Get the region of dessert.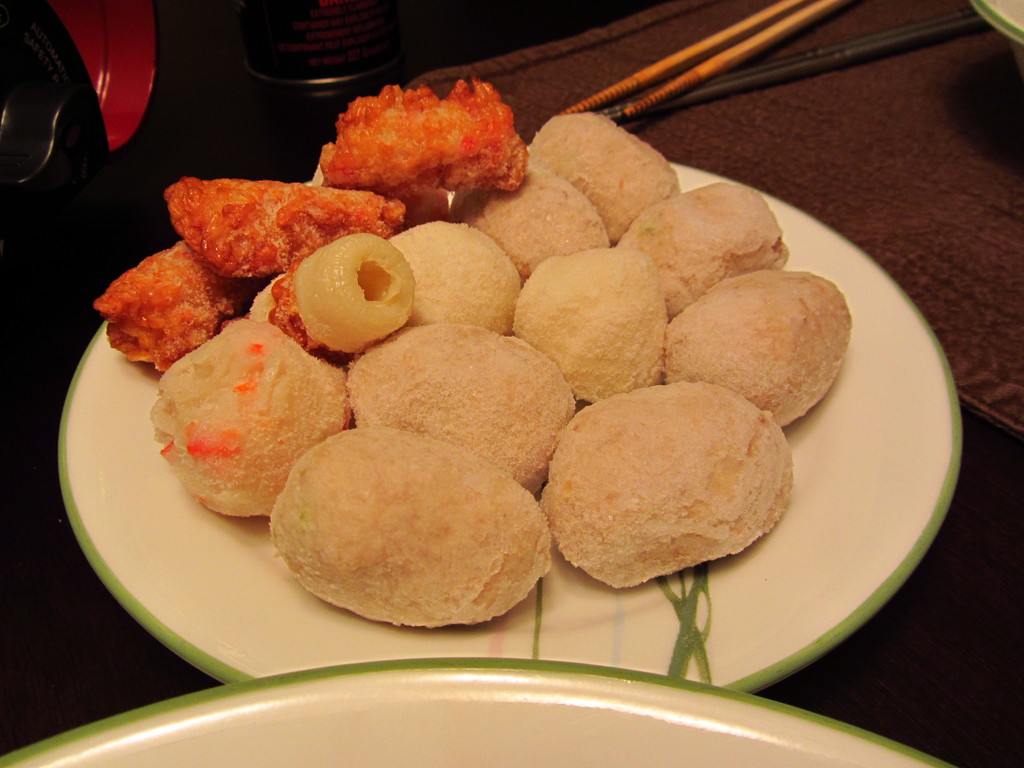
rect(449, 164, 602, 271).
